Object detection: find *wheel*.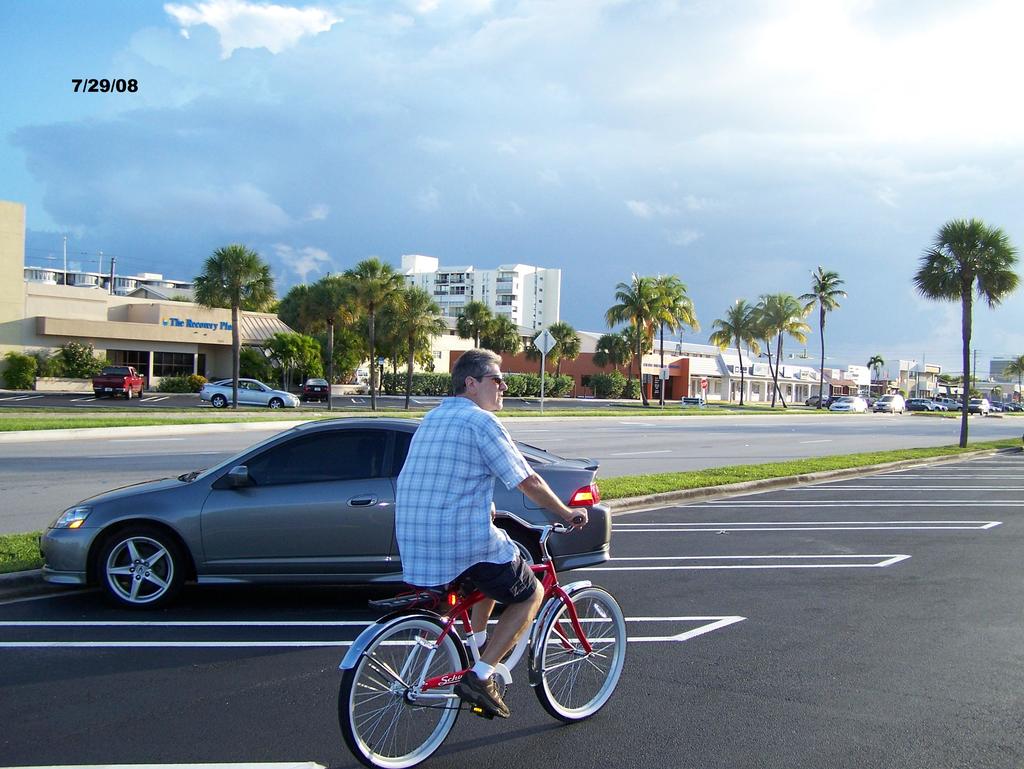
left=339, top=615, right=465, bottom=768.
